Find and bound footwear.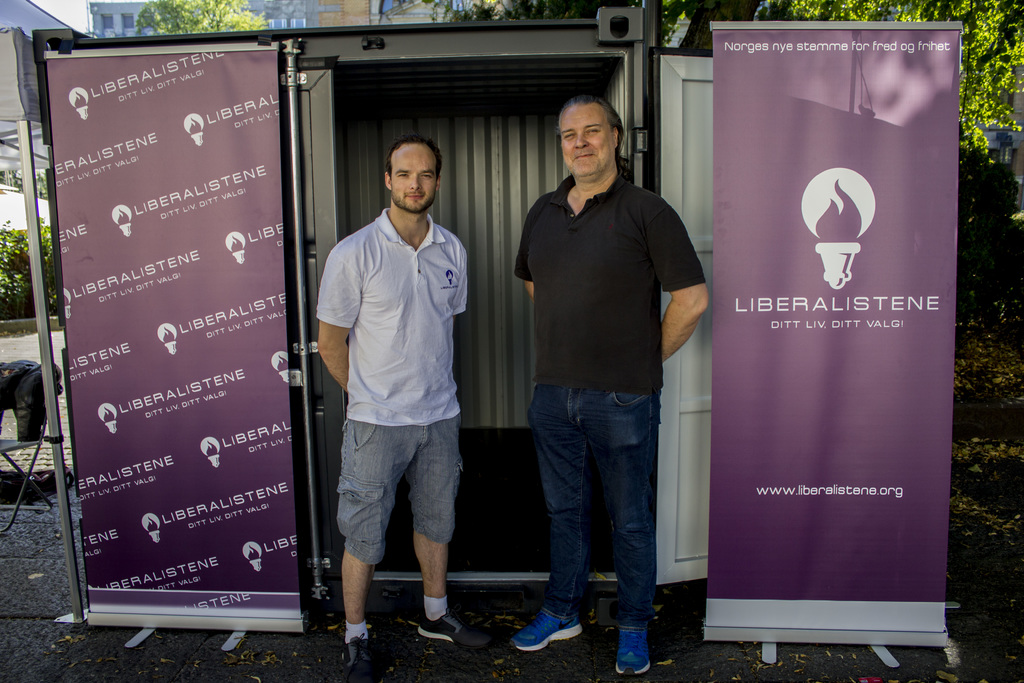
Bound: locate(418, 614, 492, 653).
